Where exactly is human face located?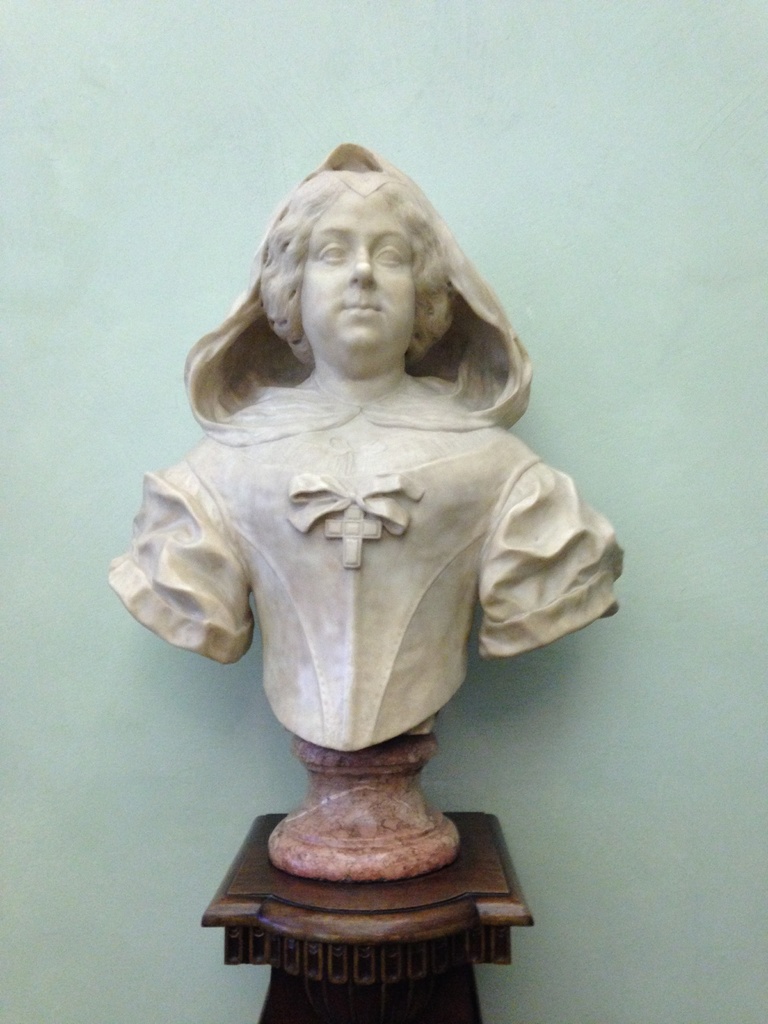
Its bounding box is pyautogui.locateOnScreen(305, 190, 419, 350).
